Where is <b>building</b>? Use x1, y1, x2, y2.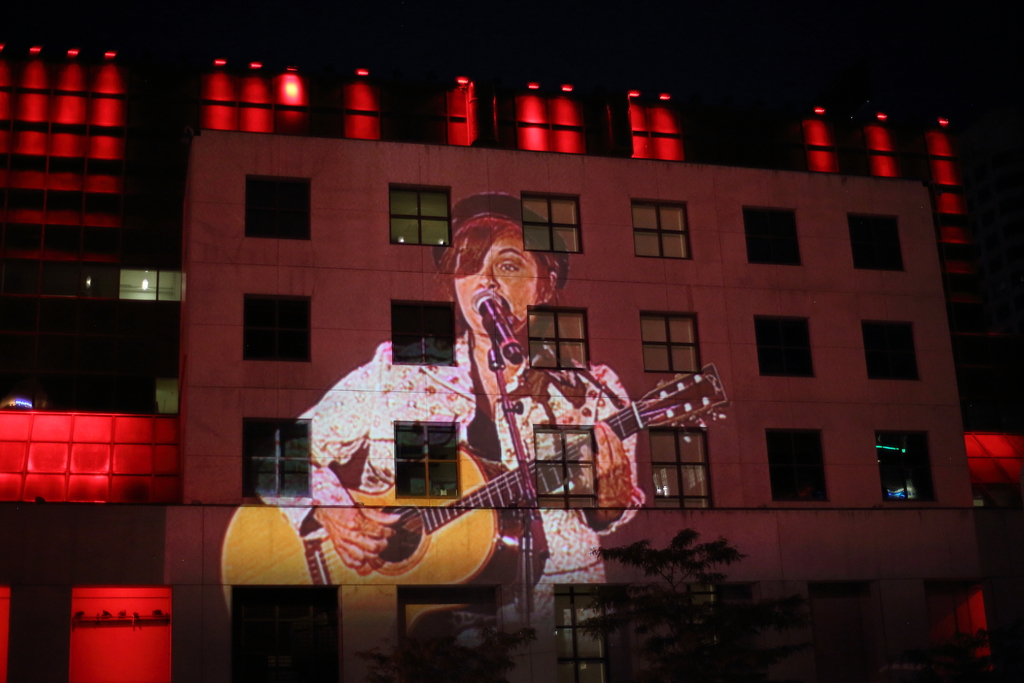
0, 37, 164, 682.
